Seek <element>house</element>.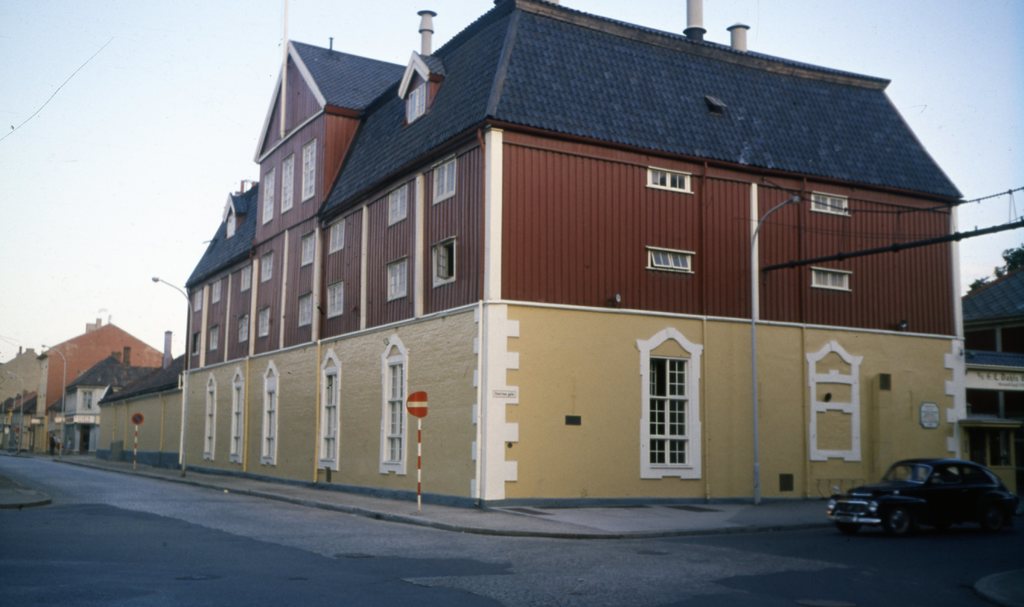
957, 261, 1023, 500.
